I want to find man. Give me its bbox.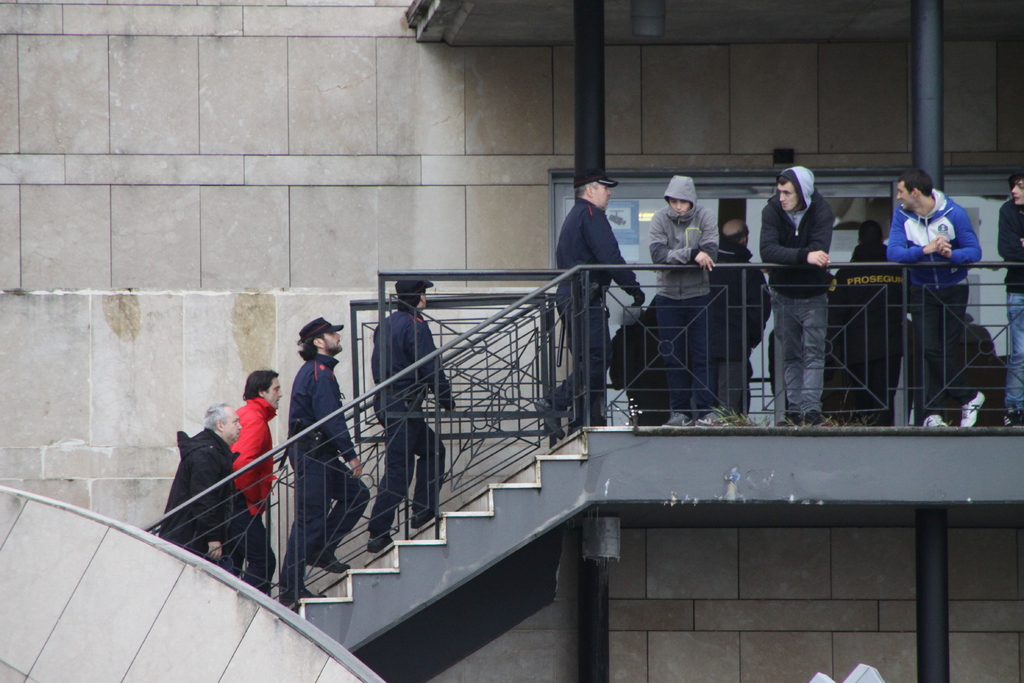
[x1=278, y1=318, x2=367, y2=605].
